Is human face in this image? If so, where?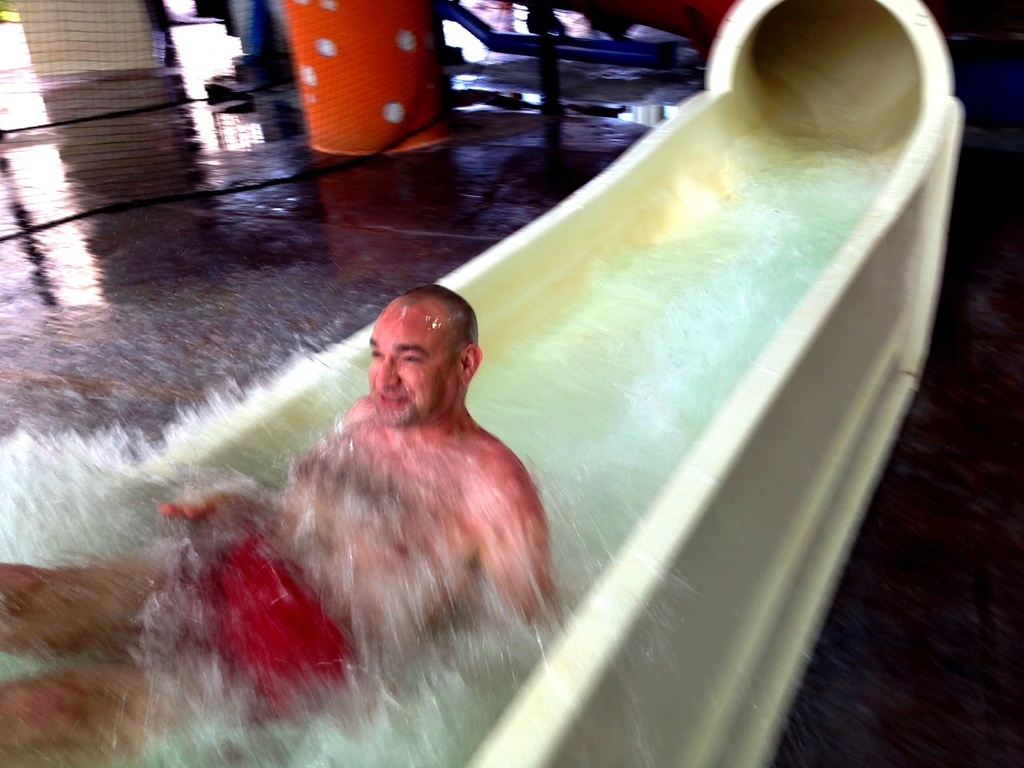
Yes, at box(369, 306, 458, 429).
